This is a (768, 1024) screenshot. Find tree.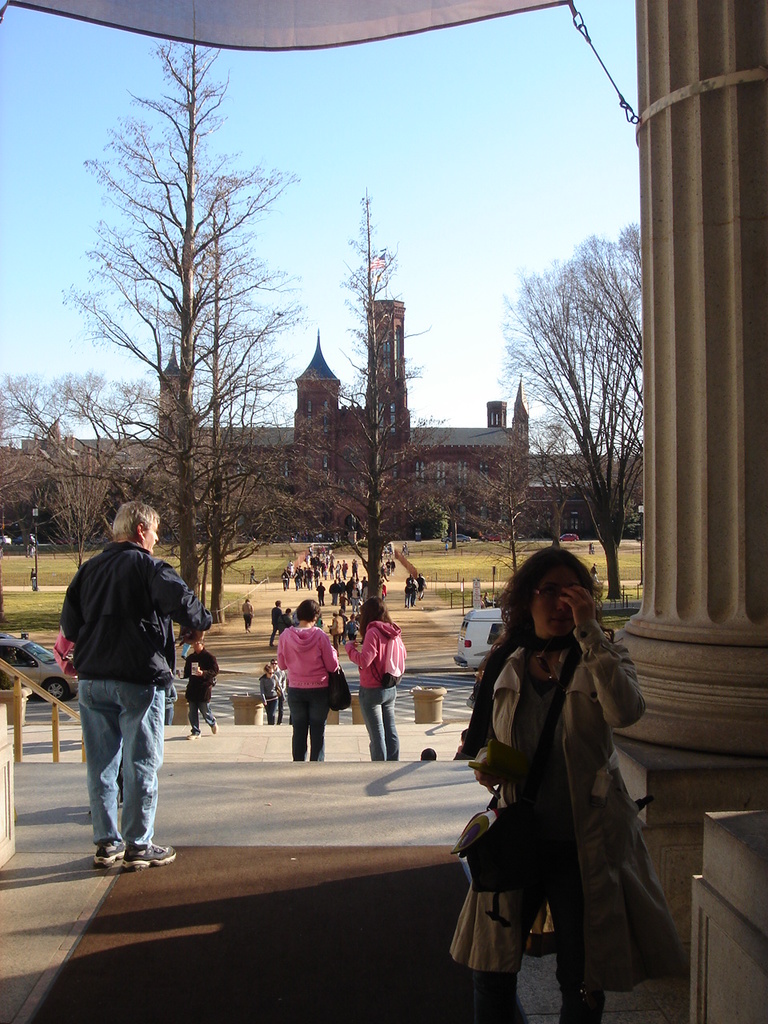
Bounding box: [10, 376, 54, 566].
